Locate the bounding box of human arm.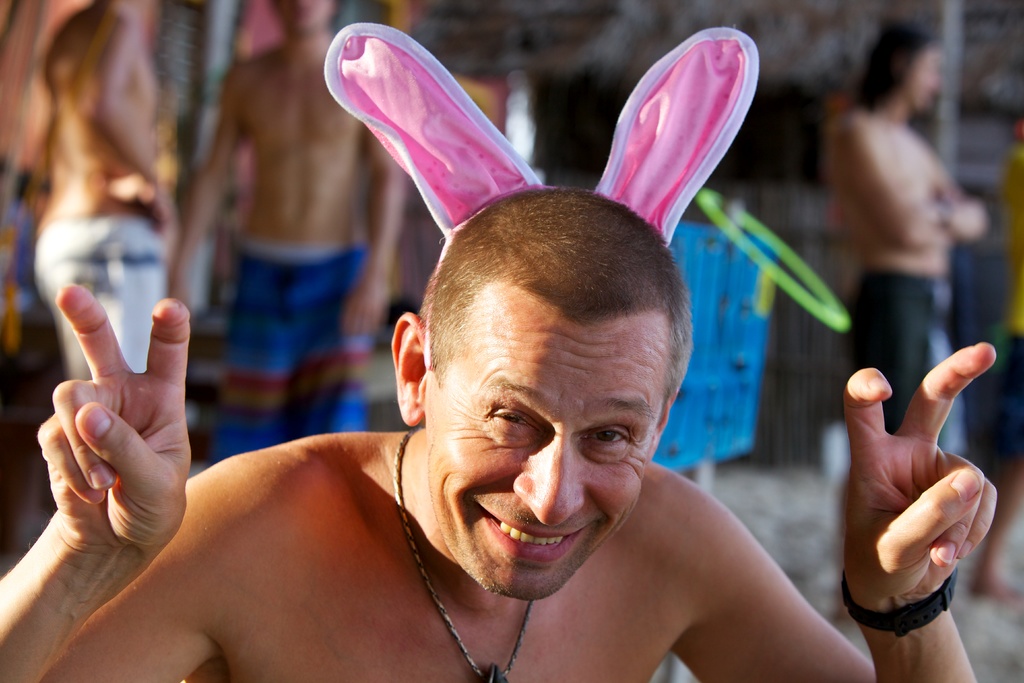
Bounding box: [x1=81, y1=4, x2=173, y2=189].
